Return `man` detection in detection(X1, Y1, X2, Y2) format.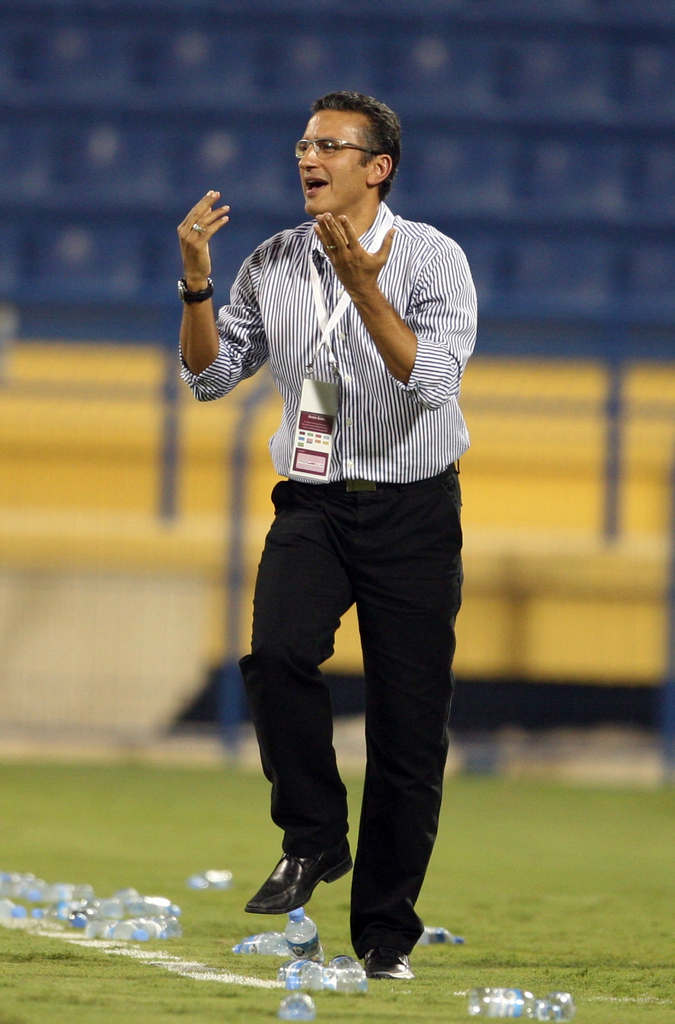
detection(173, 87, 485, 981).
